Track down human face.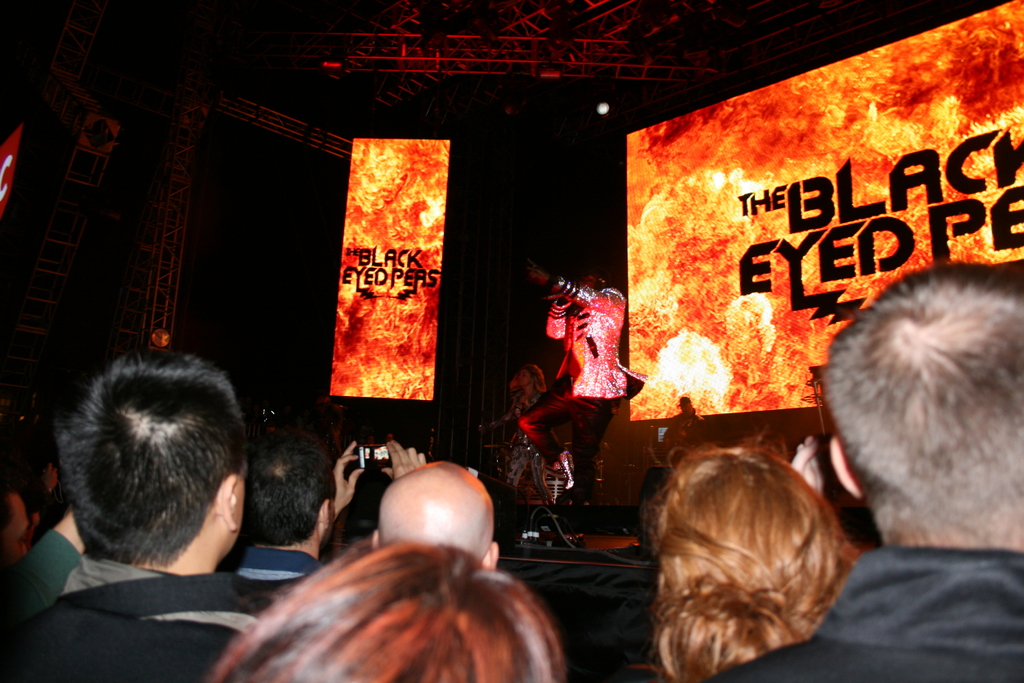
Tracked to rect(517, 367, 531, 387).
